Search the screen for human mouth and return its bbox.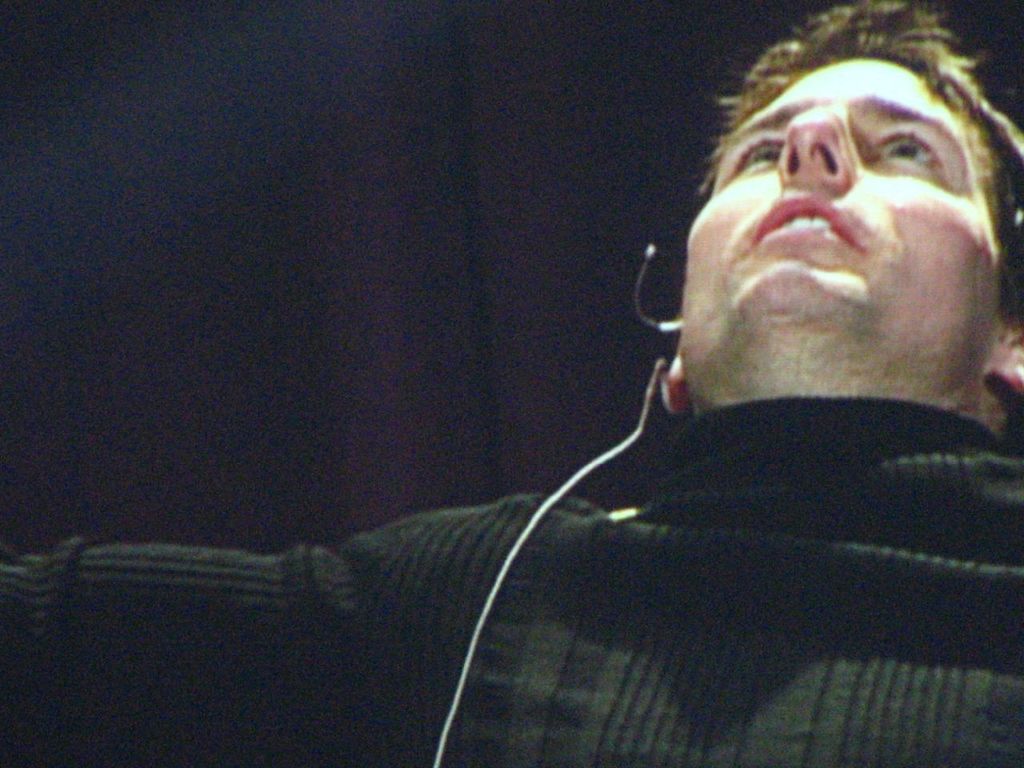
Found: BBox(753, 194, 860, 251).
